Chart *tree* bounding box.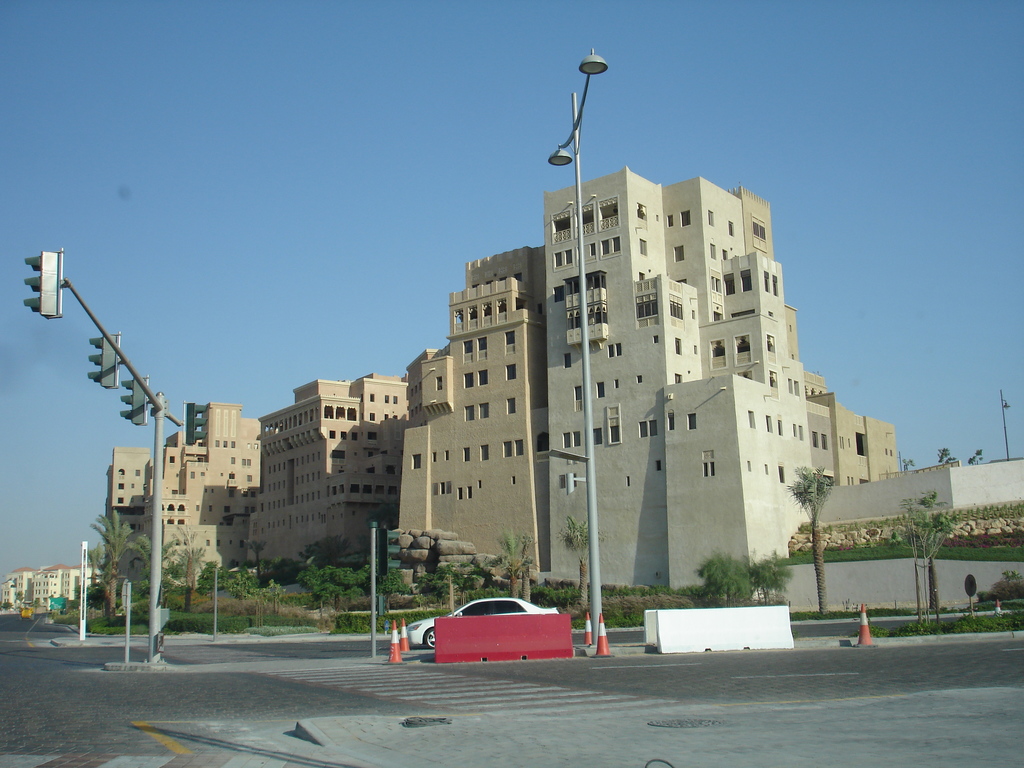
Charted: l=784, t=466, r=833, b=611.
